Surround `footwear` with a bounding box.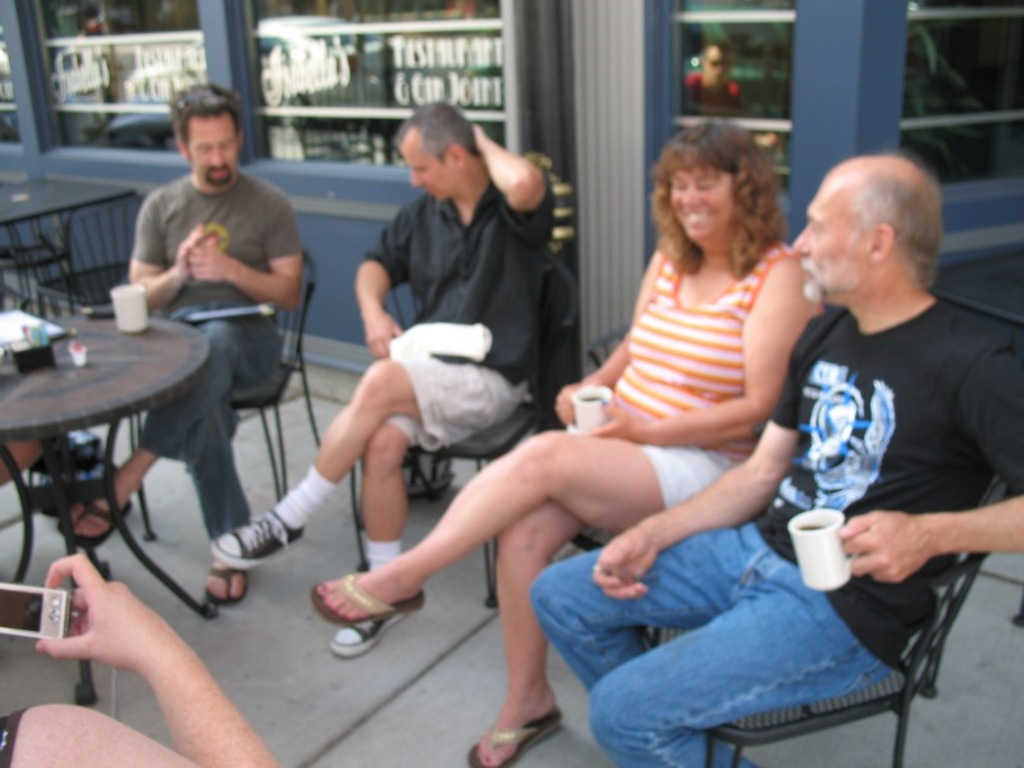
BBox(305, 567, 429, 631).
